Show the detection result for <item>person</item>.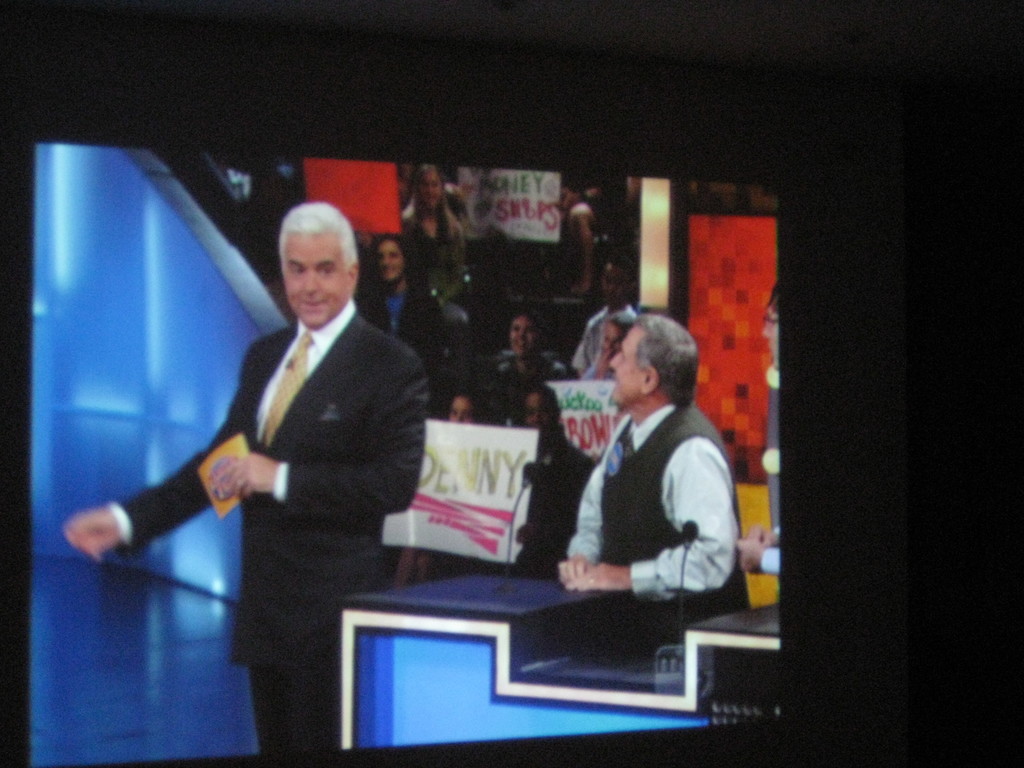
[x1=120, y1=188, x2=422, y2=742].
